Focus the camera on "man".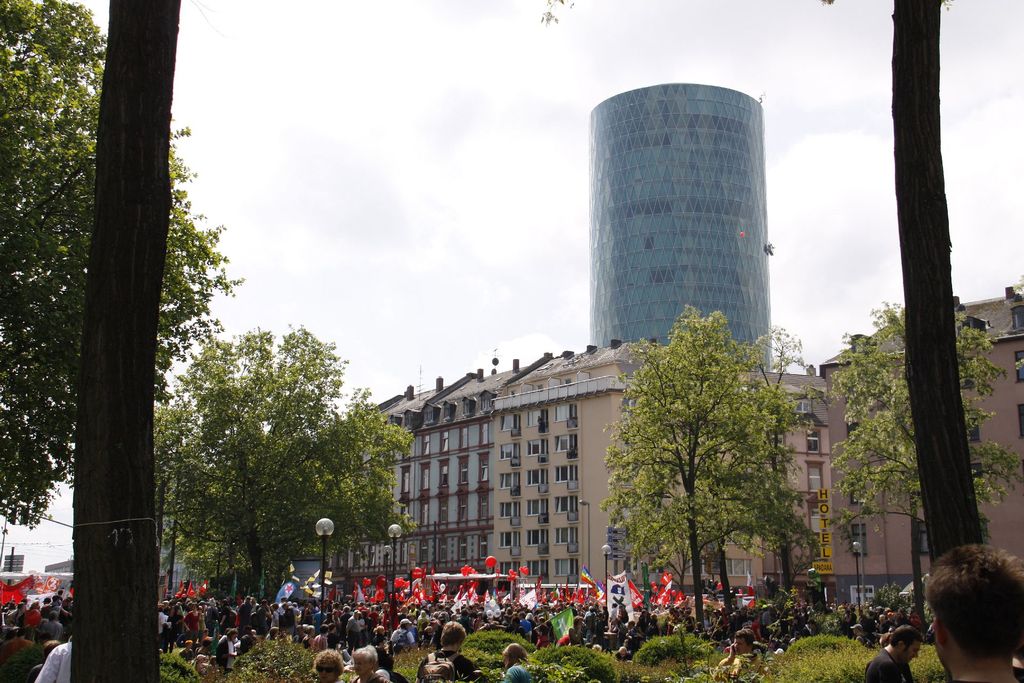
Focus region: 865/626/925/682.
